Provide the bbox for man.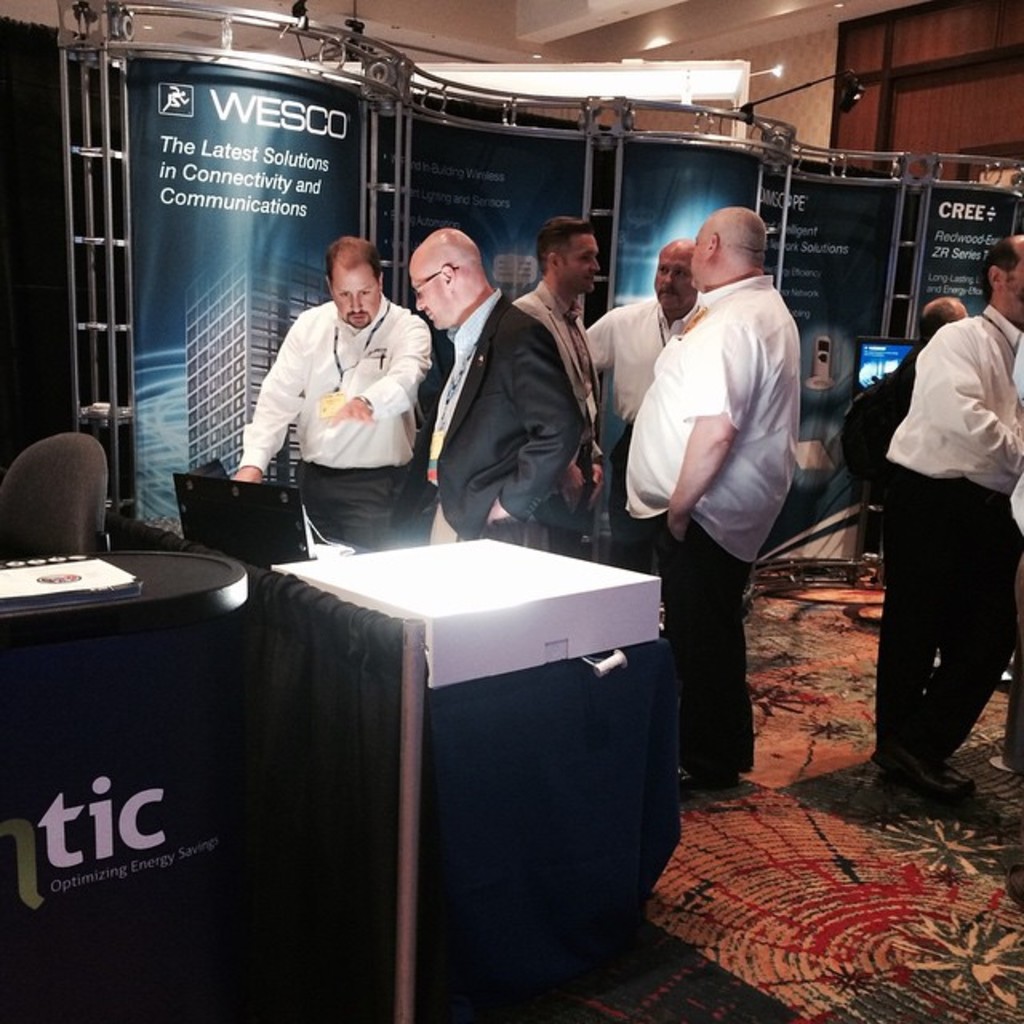
region(915, 296, 966, 341).
